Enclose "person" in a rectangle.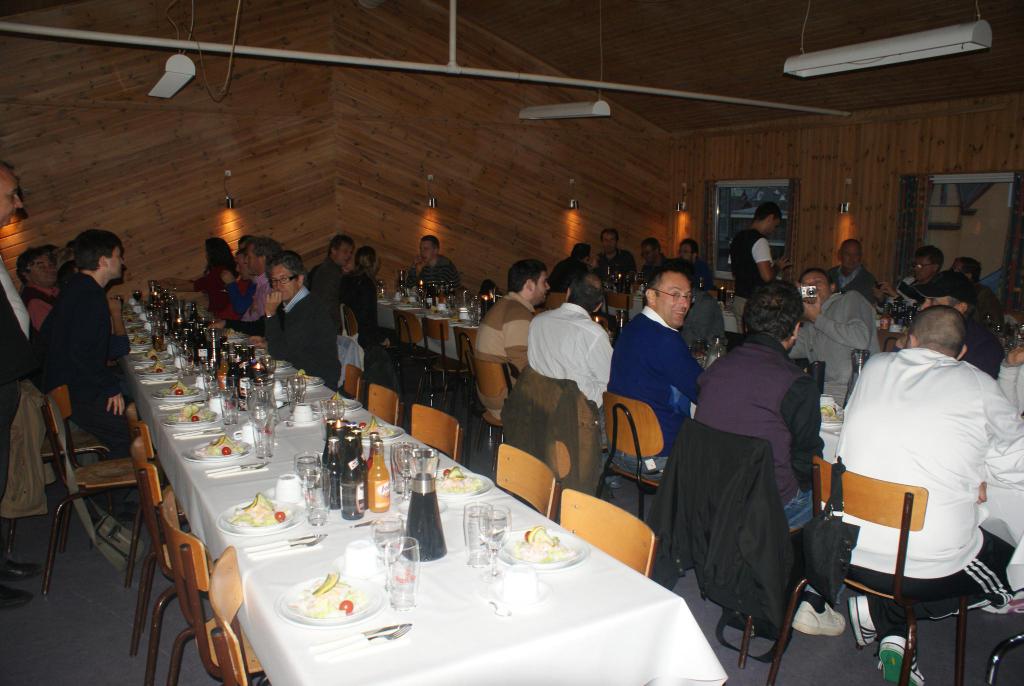
(x1=406, y1=226, x2=463, y2=295).
